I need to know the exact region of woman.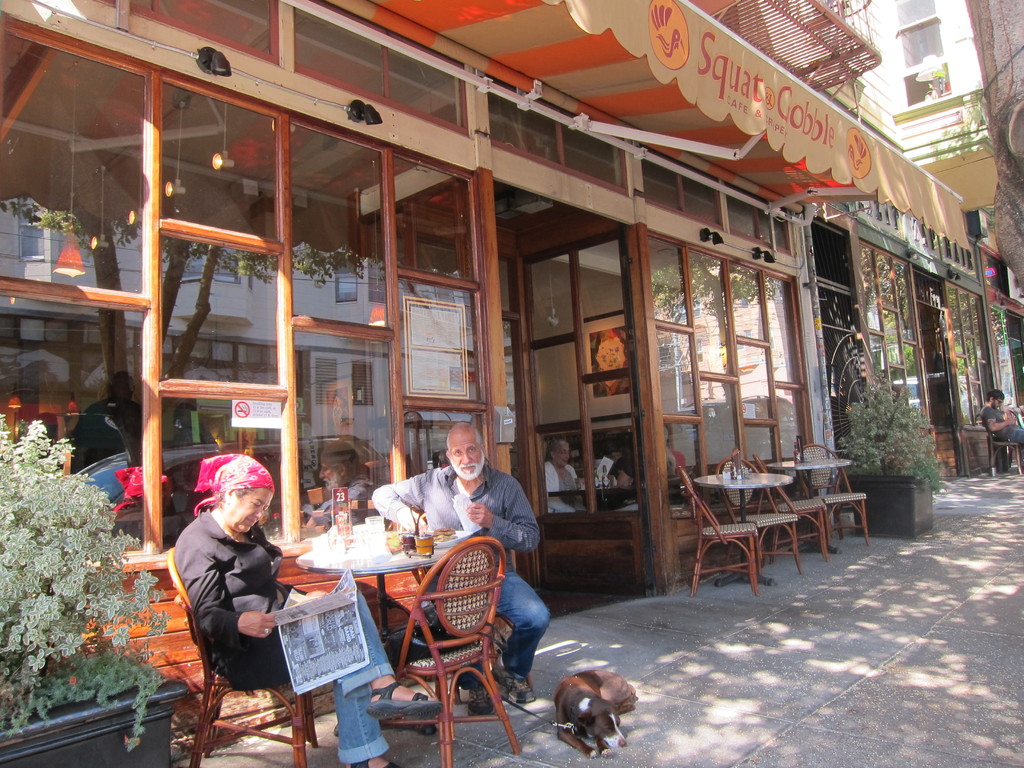
Region: (x1=170, y1=454, x2=442, y2=767).
